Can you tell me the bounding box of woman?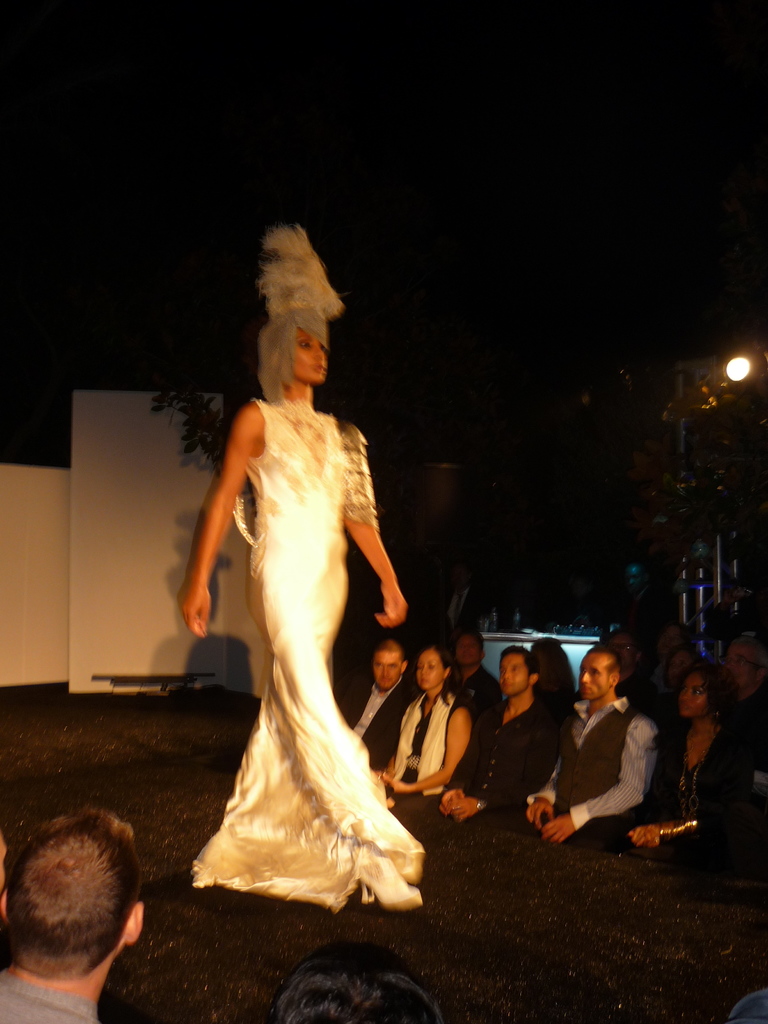
[x1=193, y1=307, x2=416, y2=921].
